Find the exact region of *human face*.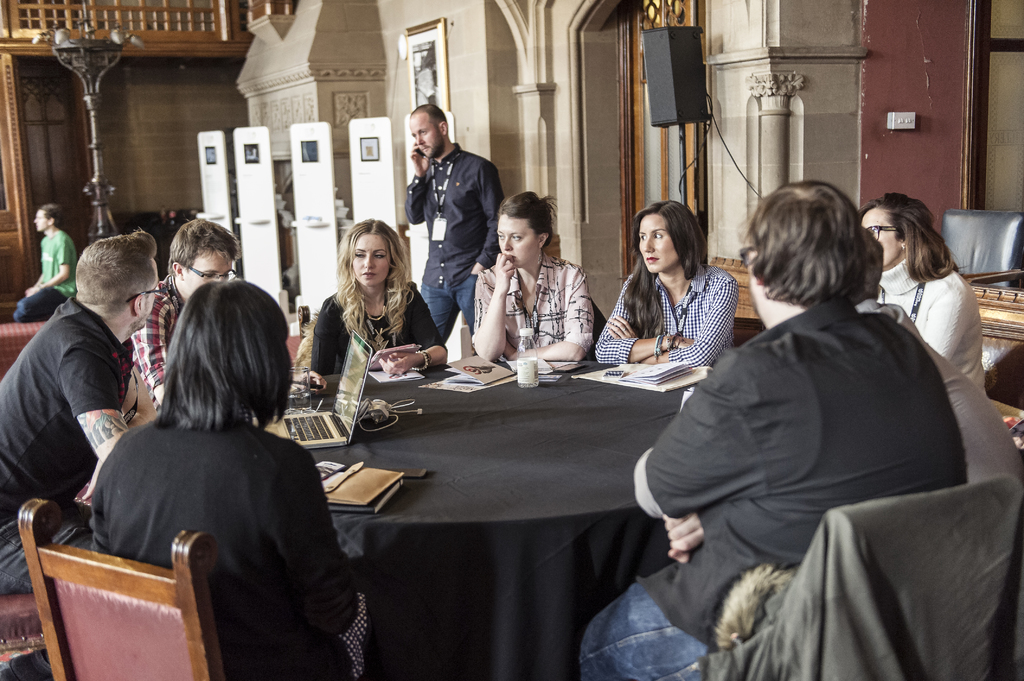
Exact region: region(410, 111, 442, 157).
